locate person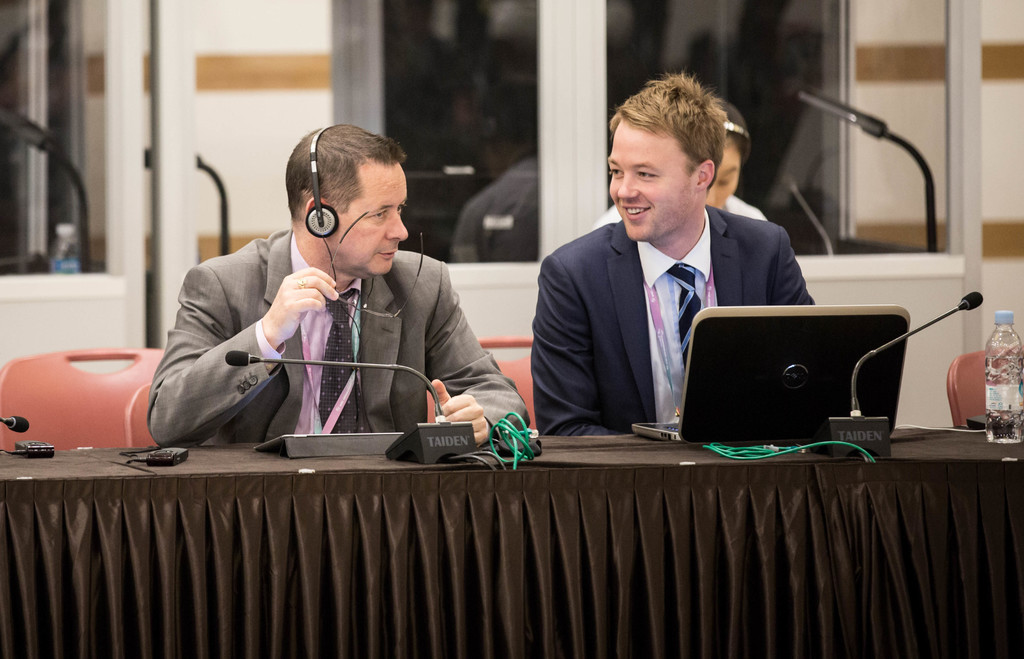
pyautogui.locateOnScreen(145, 123, 532, 443)
